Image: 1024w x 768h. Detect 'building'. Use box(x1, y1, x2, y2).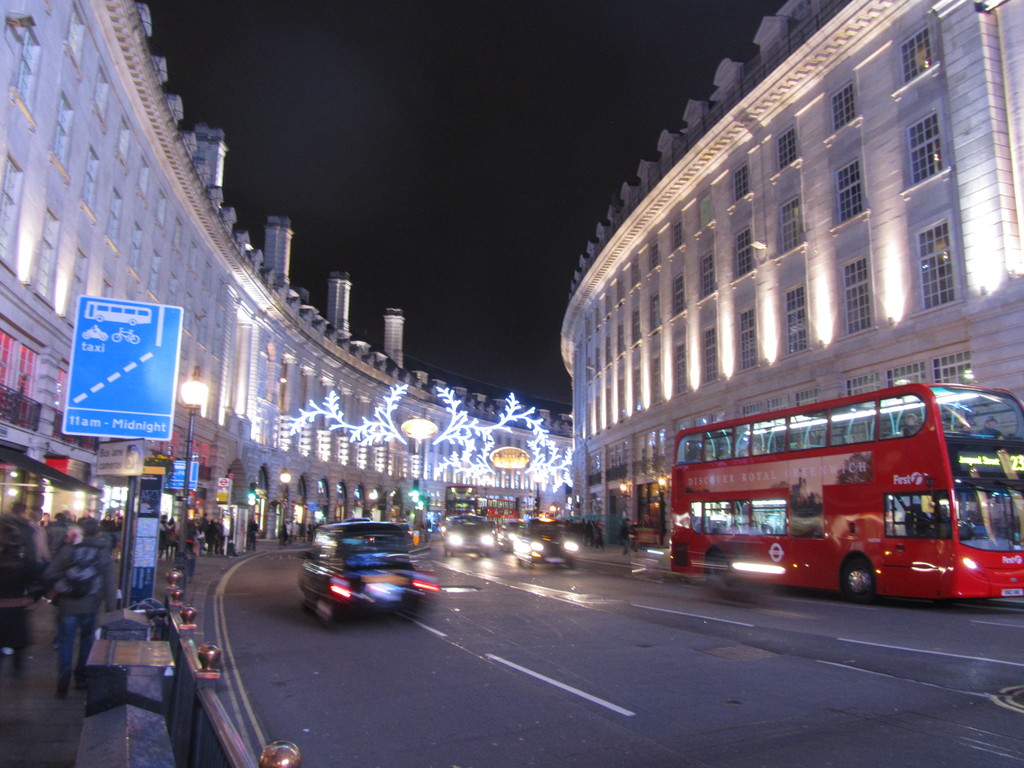
box(0, 0, 577, 547).
